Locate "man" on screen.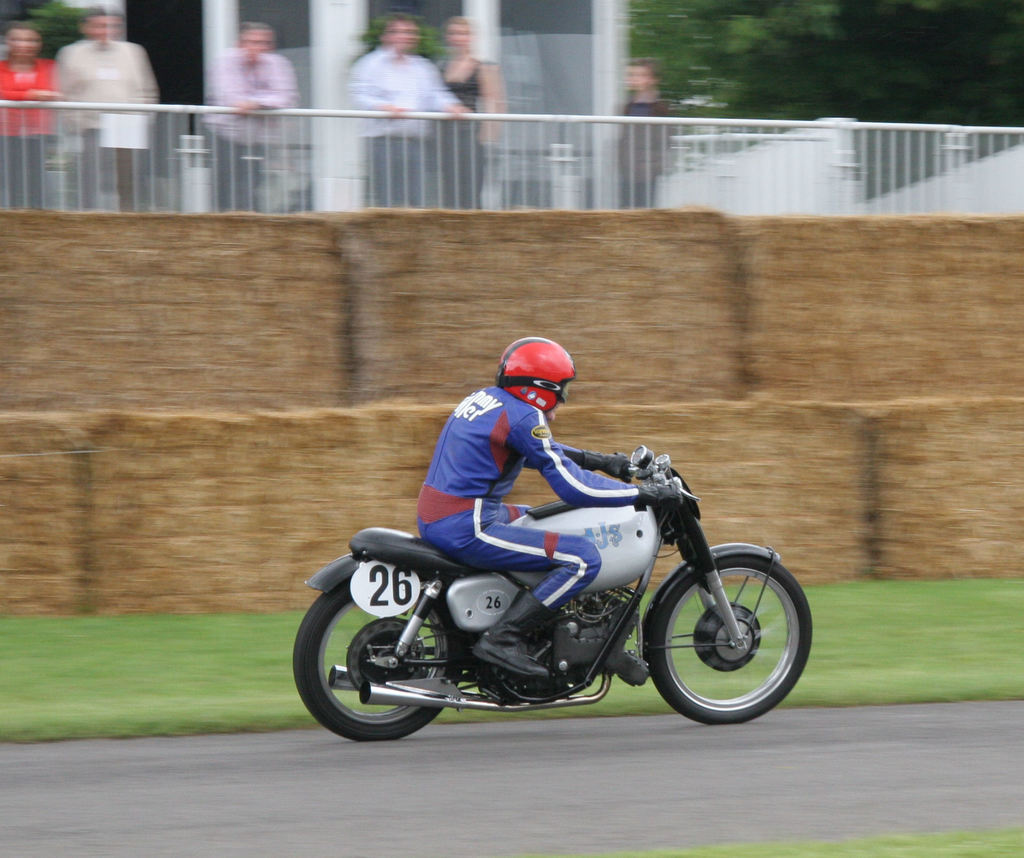
On screen at 57, 10, 161, 206.
